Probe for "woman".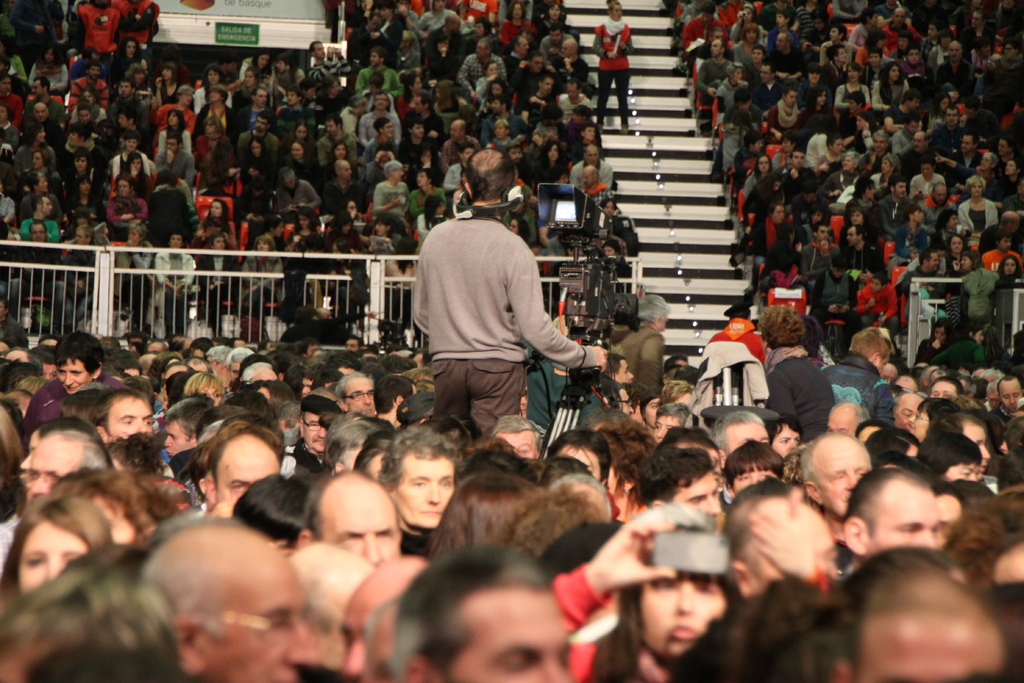
Probe result: <bbox>497, 1, 541, 47</bbox>.
